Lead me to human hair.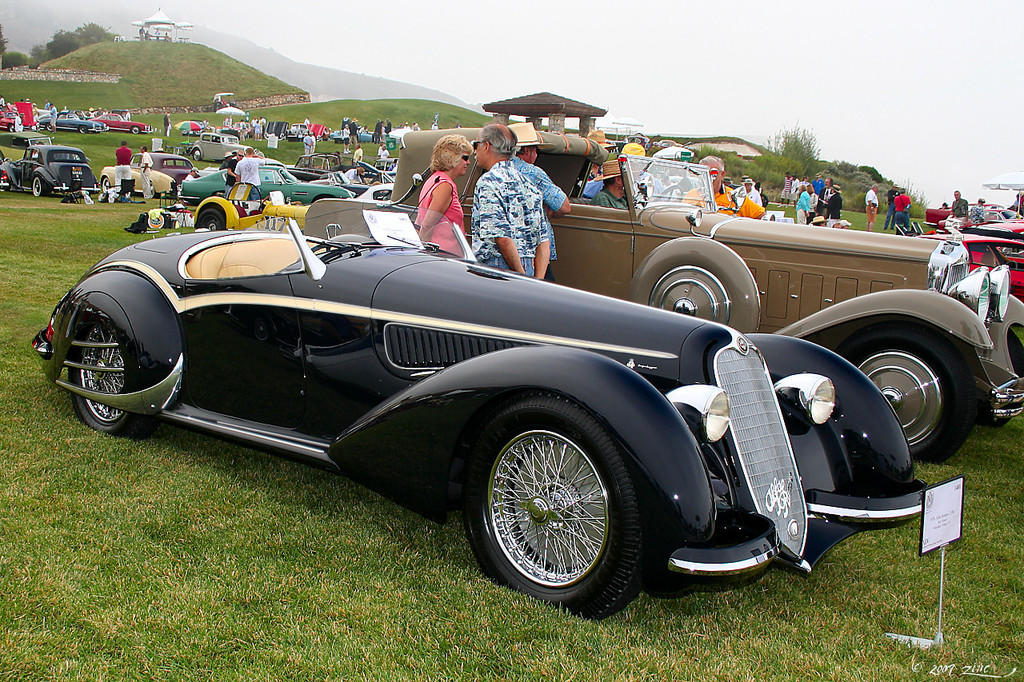
Lead to bbox(480, 126, 516, 158).
